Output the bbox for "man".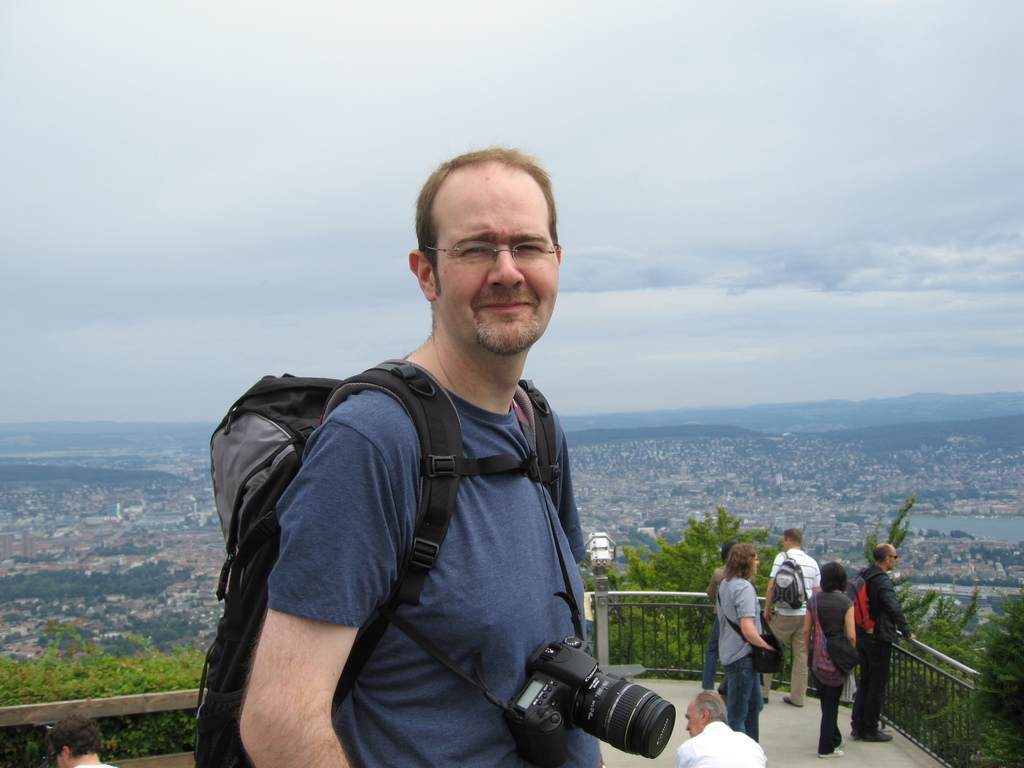
<region>852, 546, 922, 744</region>.
